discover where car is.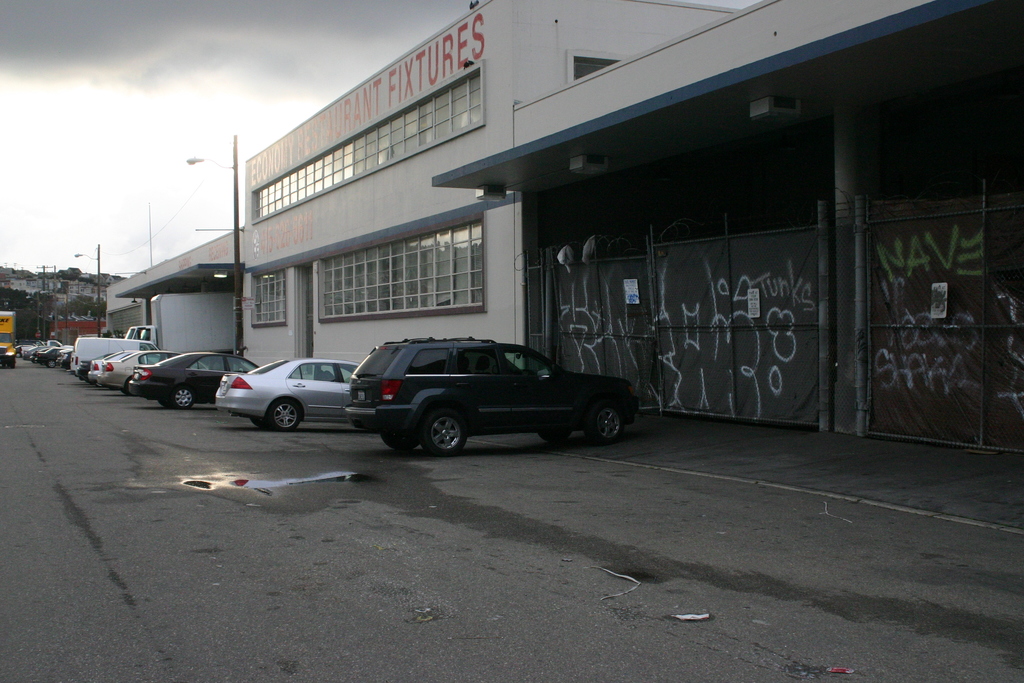
Discovered at <region>213, 358, 357, 432</region>.
